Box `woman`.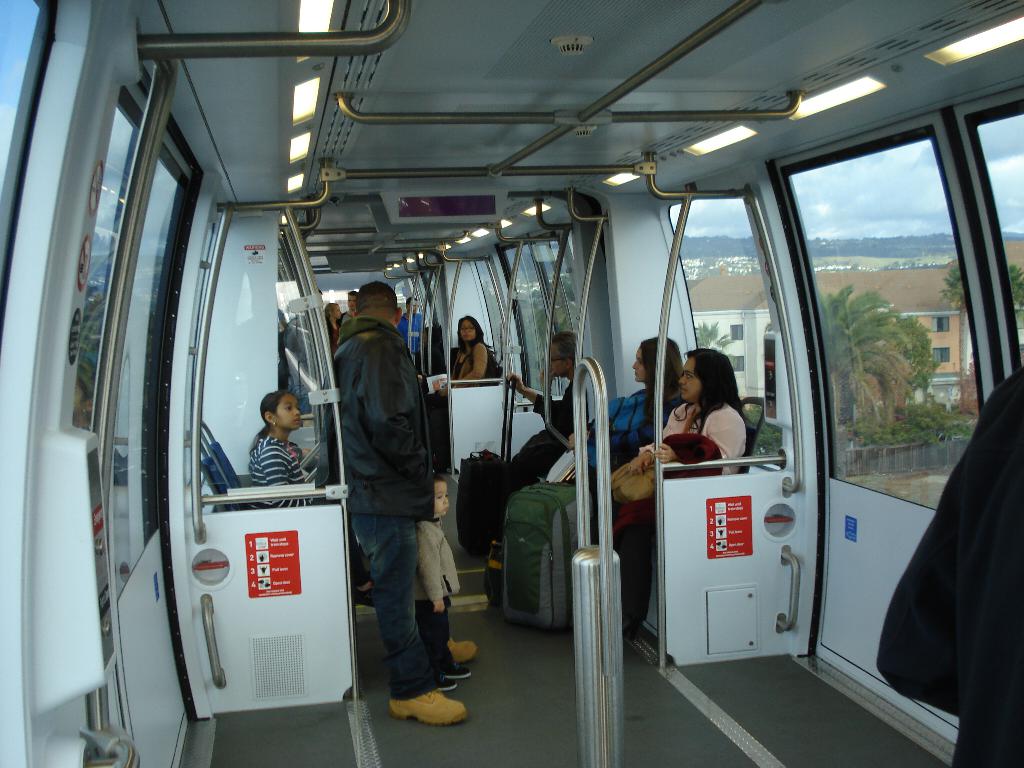
[x1=324, y1=303, x2=345, y2=353].
